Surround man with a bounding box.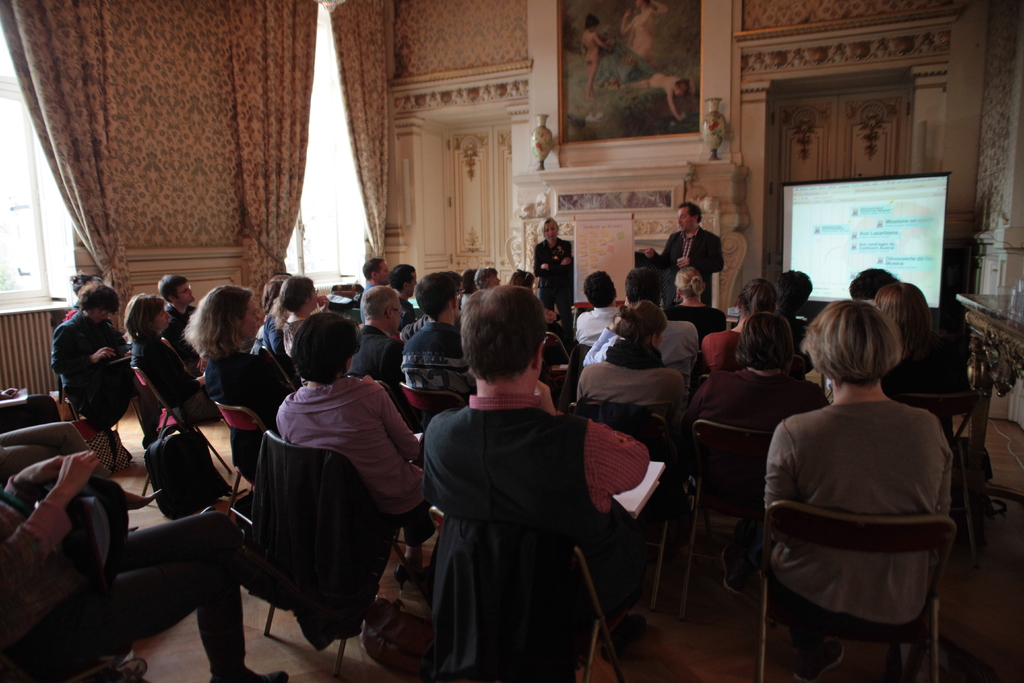
crop(355, 284, 399, 405).
